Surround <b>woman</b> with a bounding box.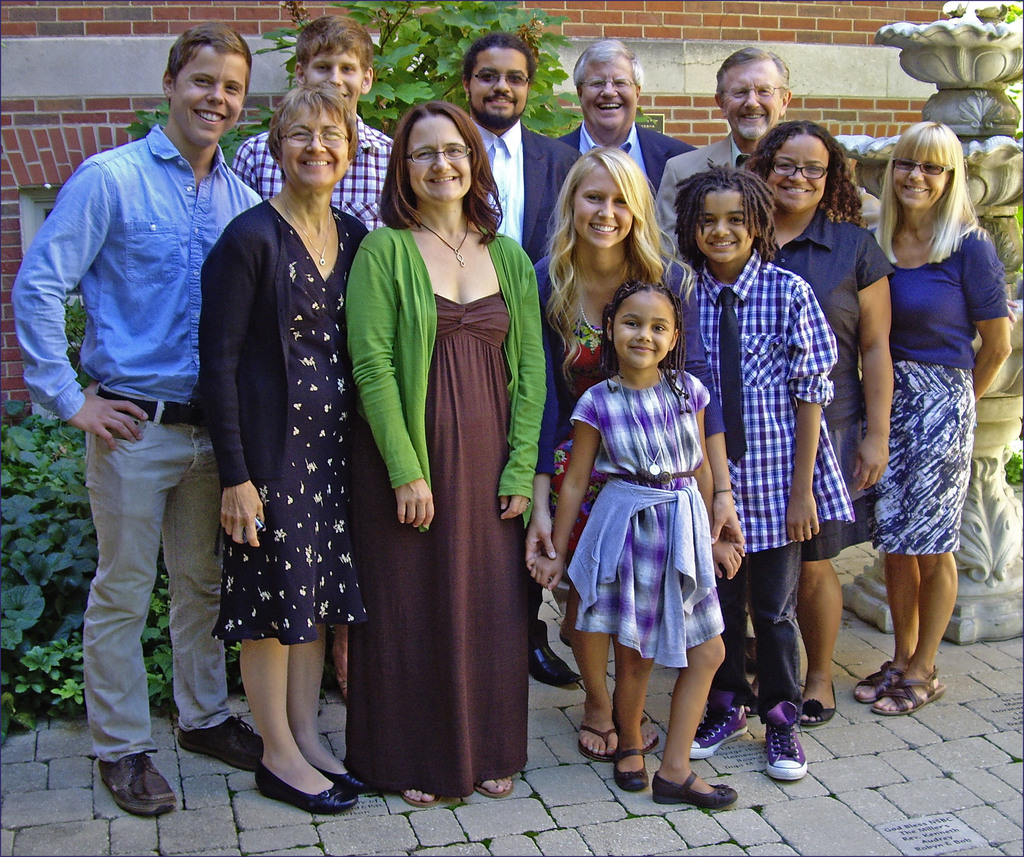
743/115/896/728.
